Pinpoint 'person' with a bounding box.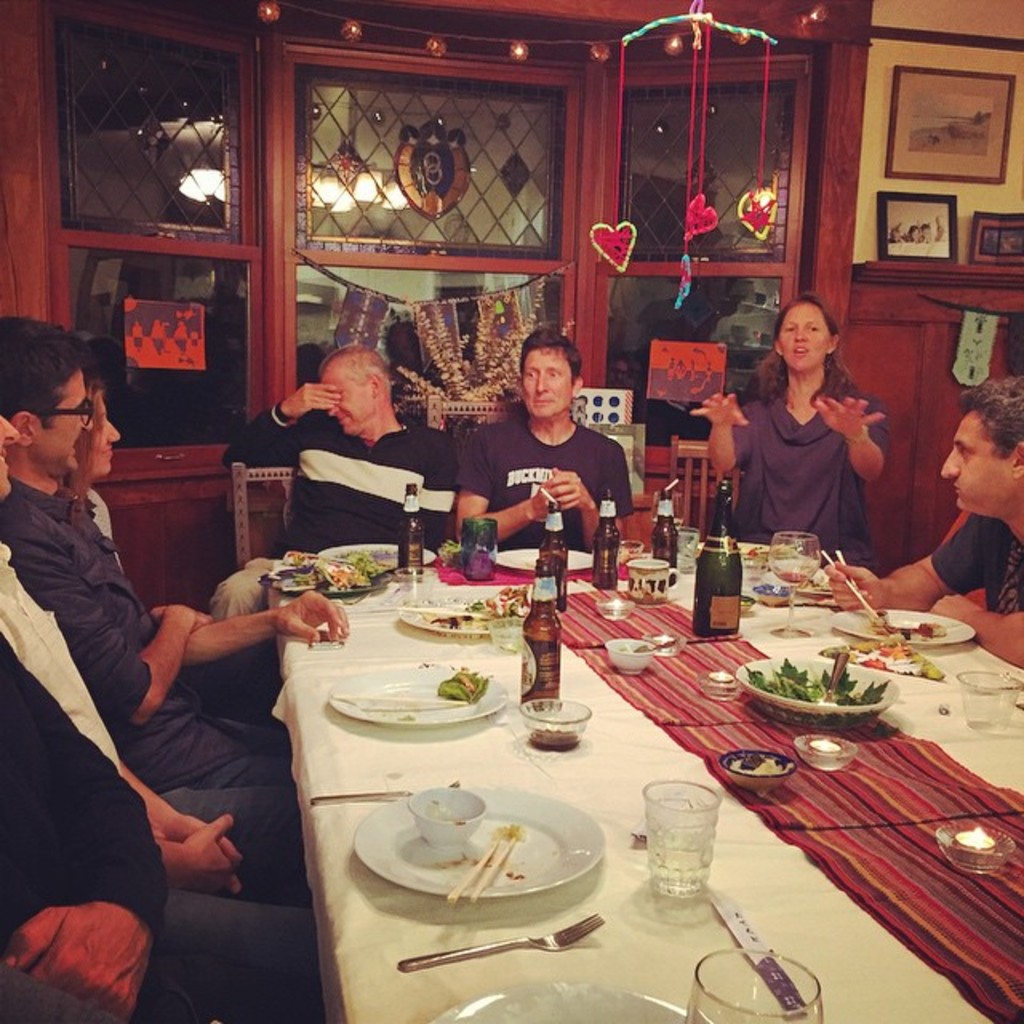
region(822, 373, 1022, 662).
